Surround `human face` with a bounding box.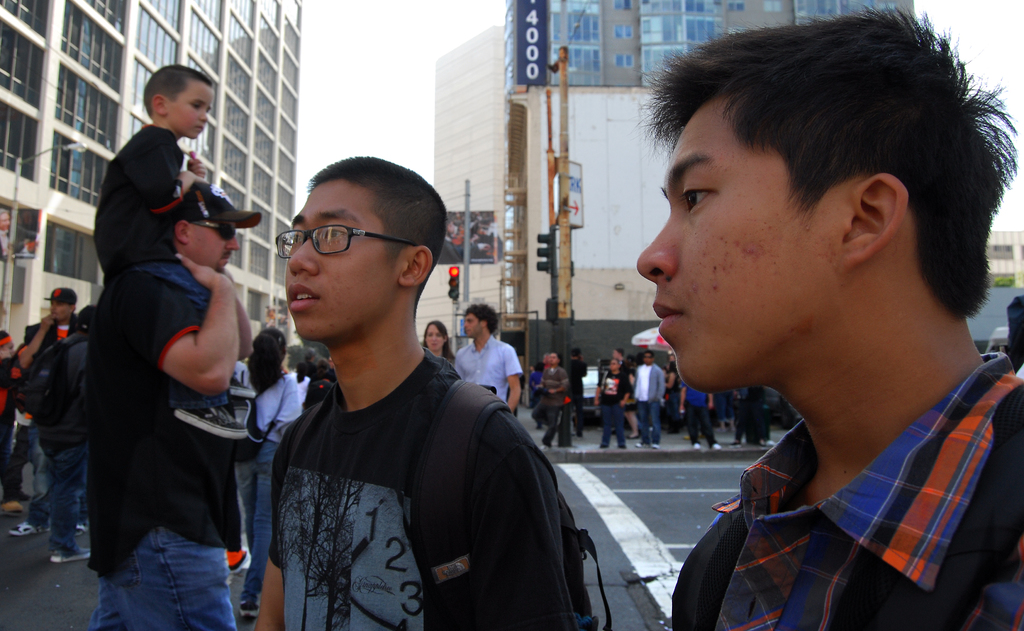
locate(636, 105, 830, 378).
